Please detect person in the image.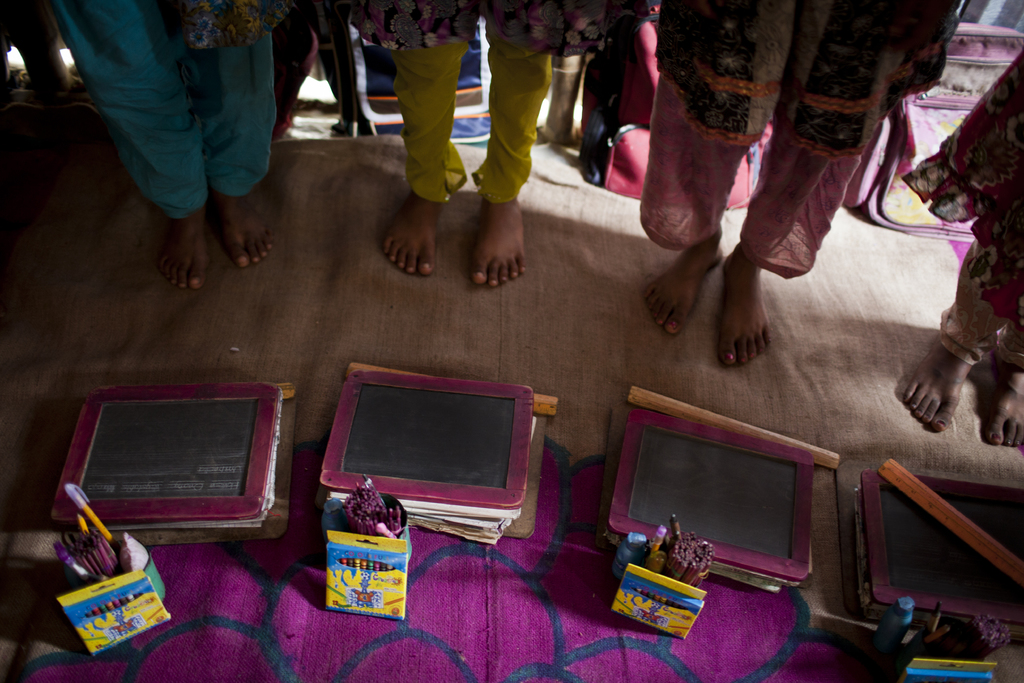
rect(42, 0, 310, 285).
